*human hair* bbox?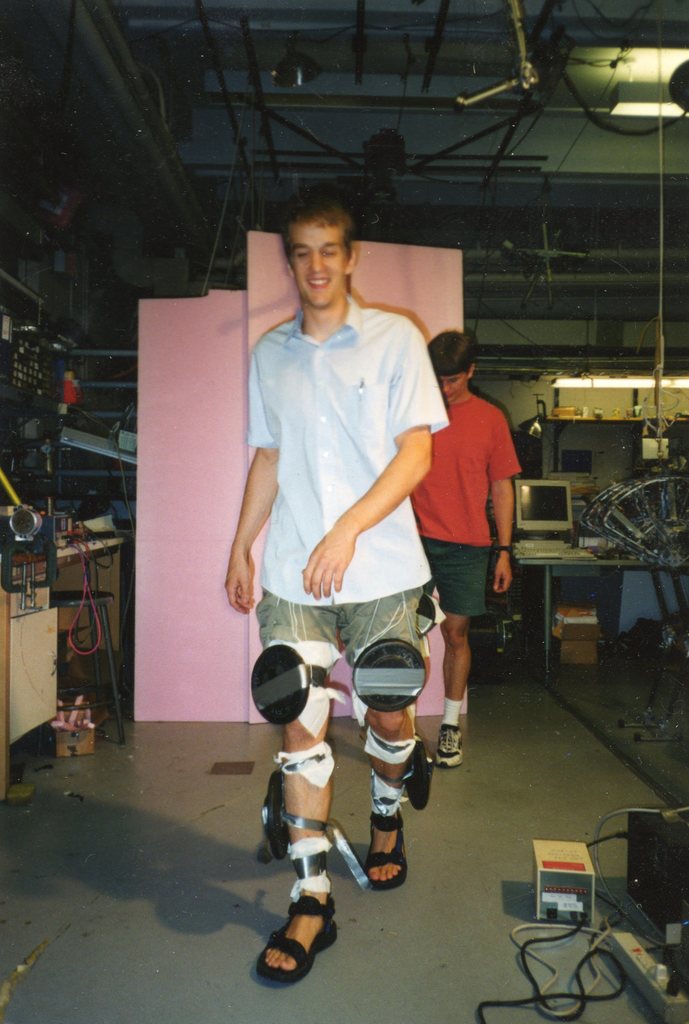
<bbox>282, 195, 357, 266</bbox>
